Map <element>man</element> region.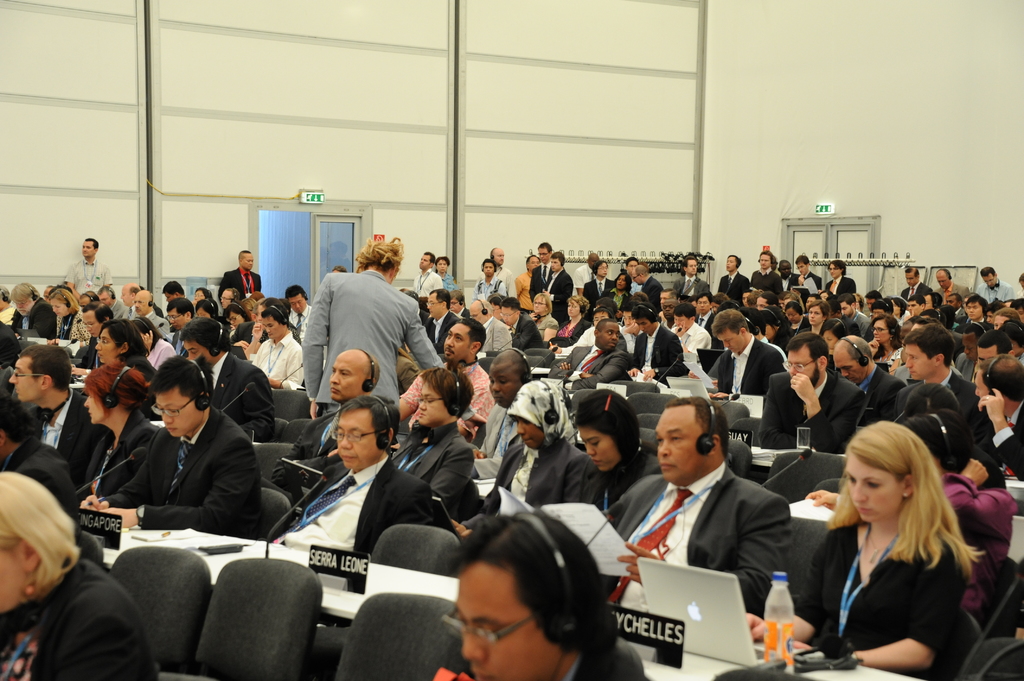
Mapped to 905,295,925,319.
